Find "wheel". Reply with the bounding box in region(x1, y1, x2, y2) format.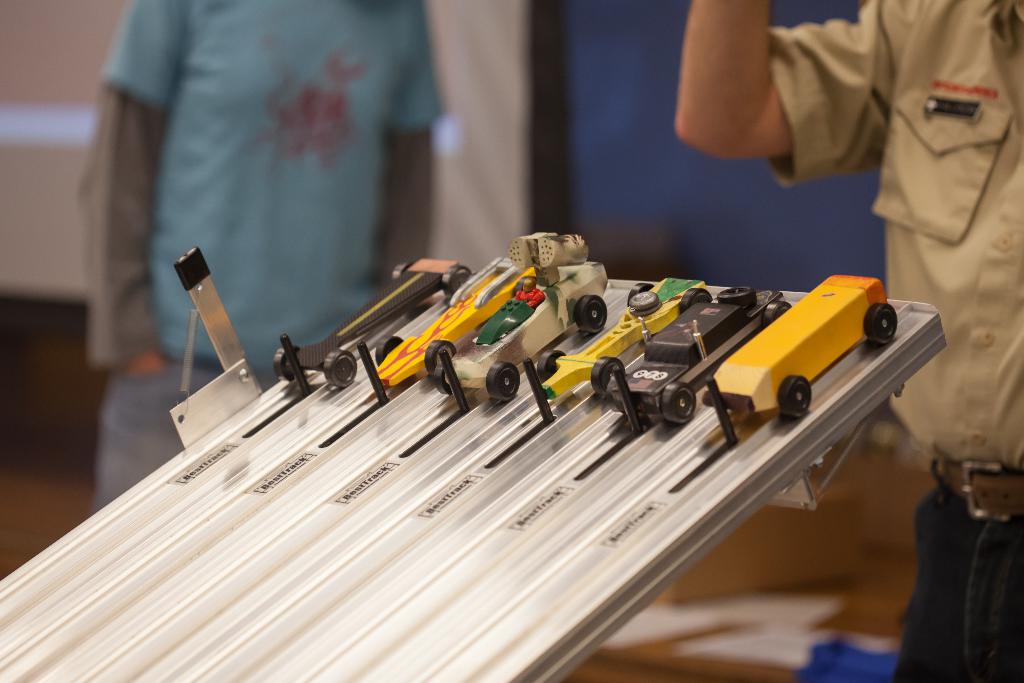
region(444, 263, 471, 297).
